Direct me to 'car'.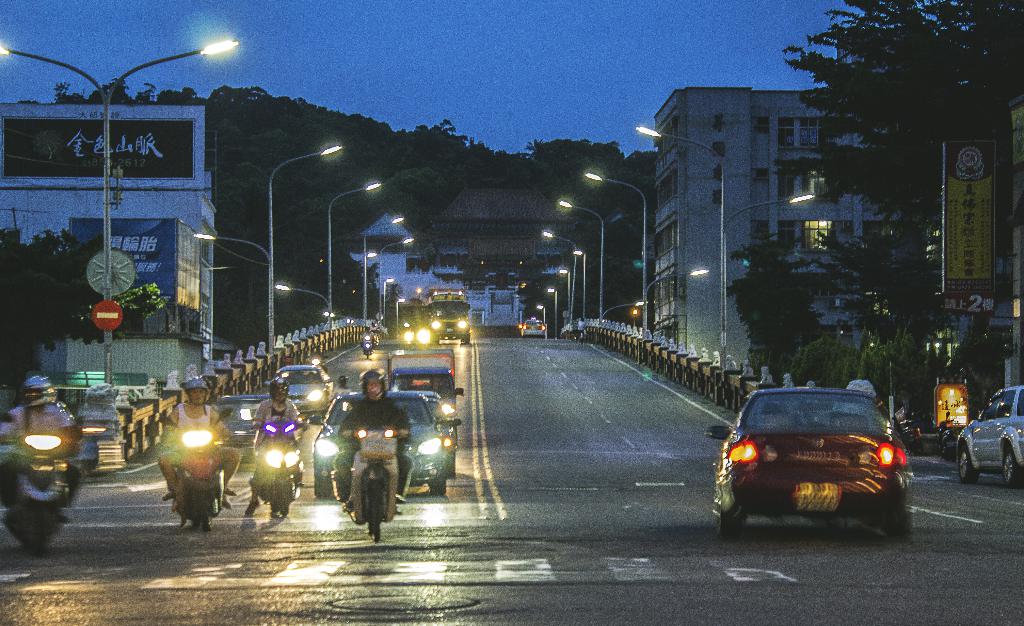
Direction: locate(271, 364, 334, 419).
